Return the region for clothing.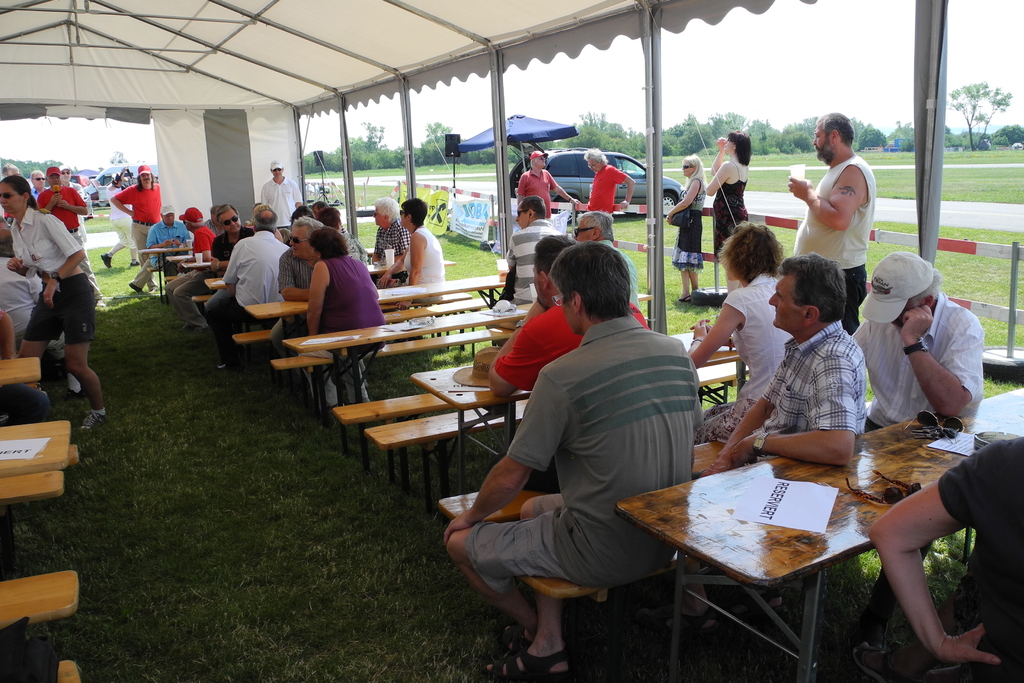
pyautogui.locateOnScreen(467, 313, 700, 597).
